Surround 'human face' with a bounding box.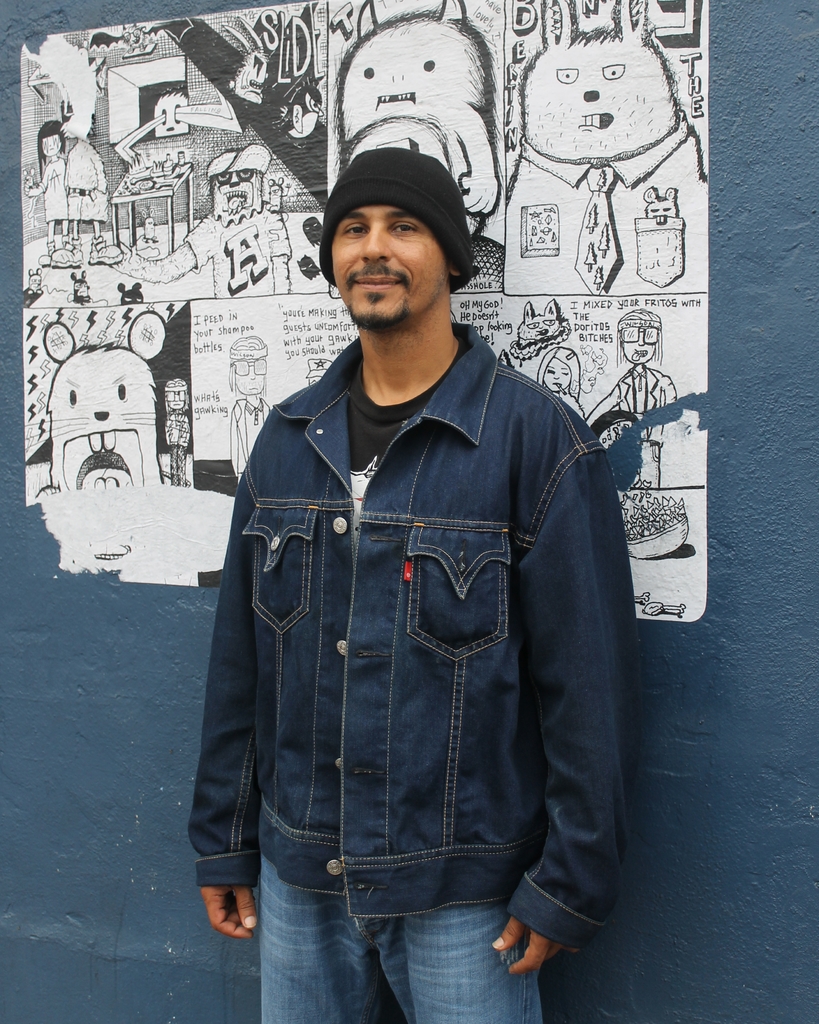
330/202/444/328.
